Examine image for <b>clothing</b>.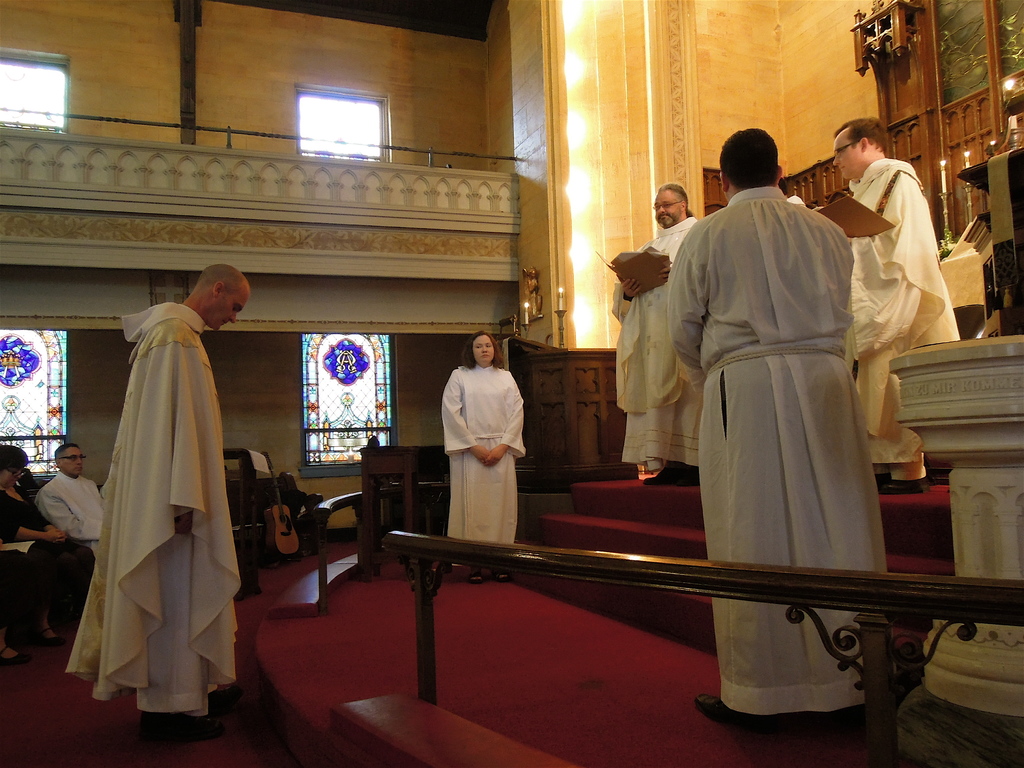
Examination result: [left=613, top=209, right=705, bottom=465].
